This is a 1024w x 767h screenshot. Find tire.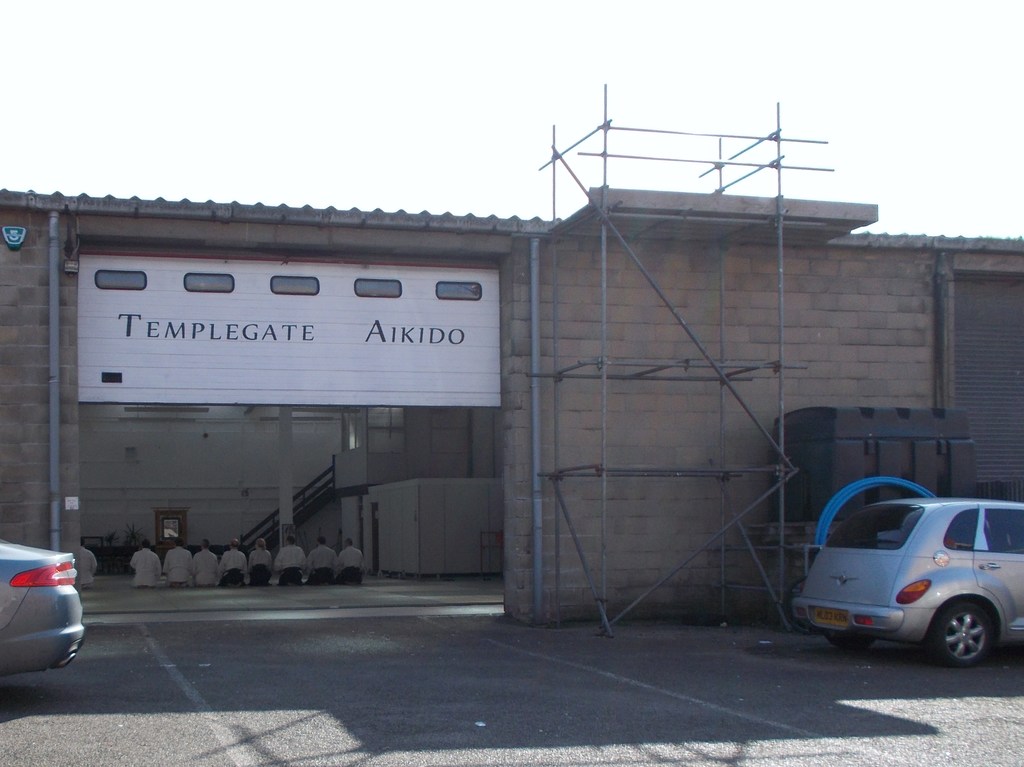
Bounding box: <region>829, 634, 875, 650</region>.
